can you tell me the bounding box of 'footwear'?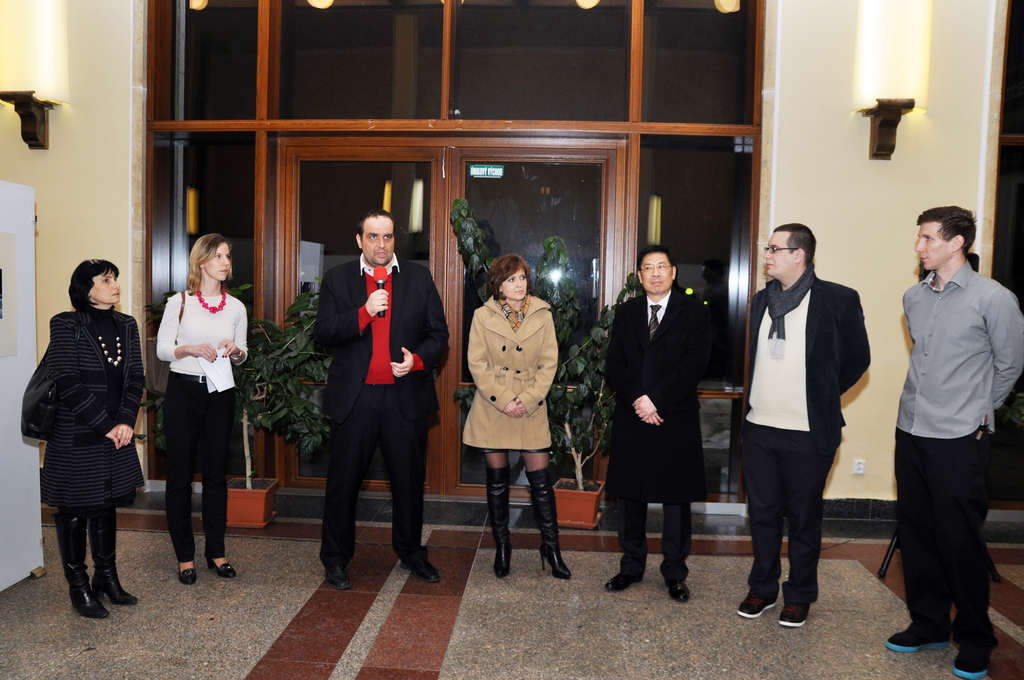
region(176, 558, 200, 590).
